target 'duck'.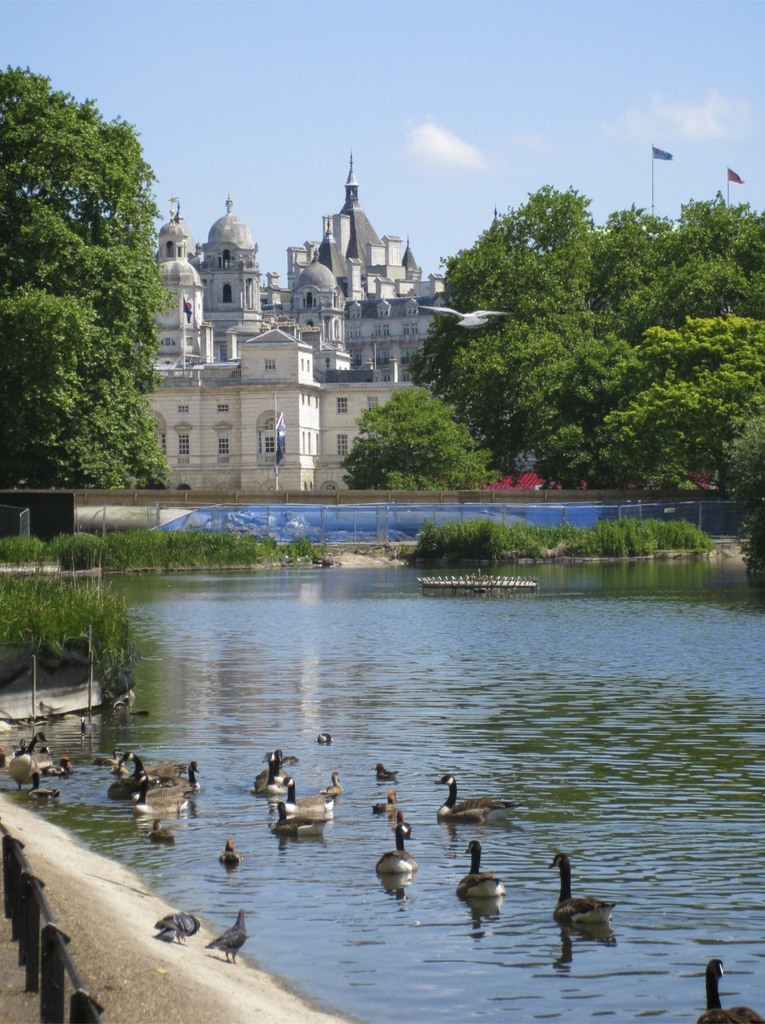
Target region: box=[219, 836, 242, 874].
